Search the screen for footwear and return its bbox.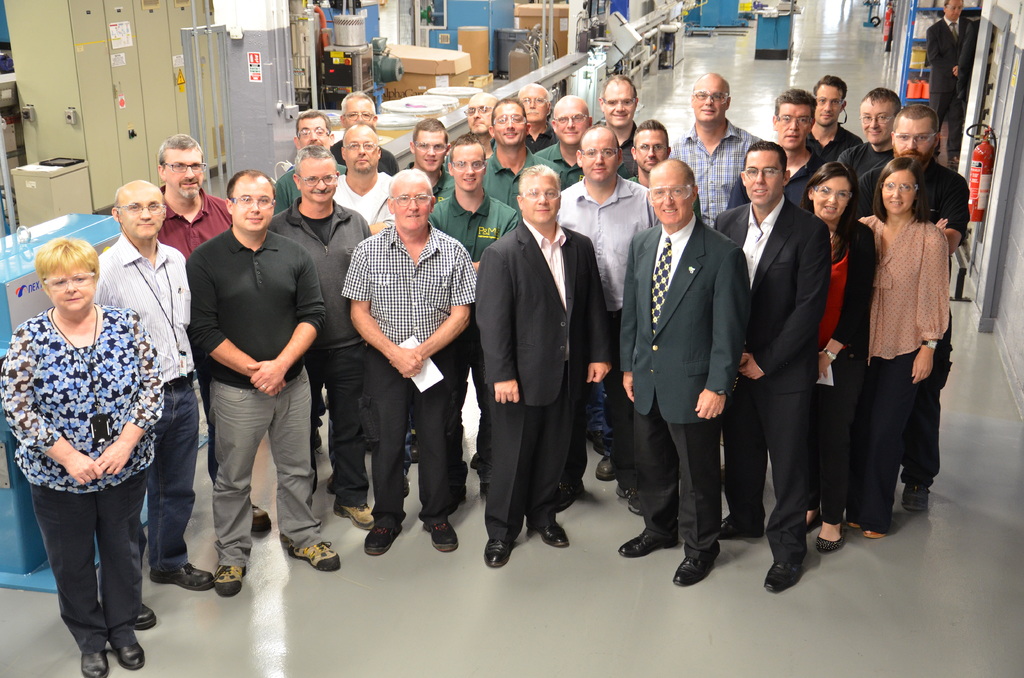
Found: [251, 503, 271, 532].
